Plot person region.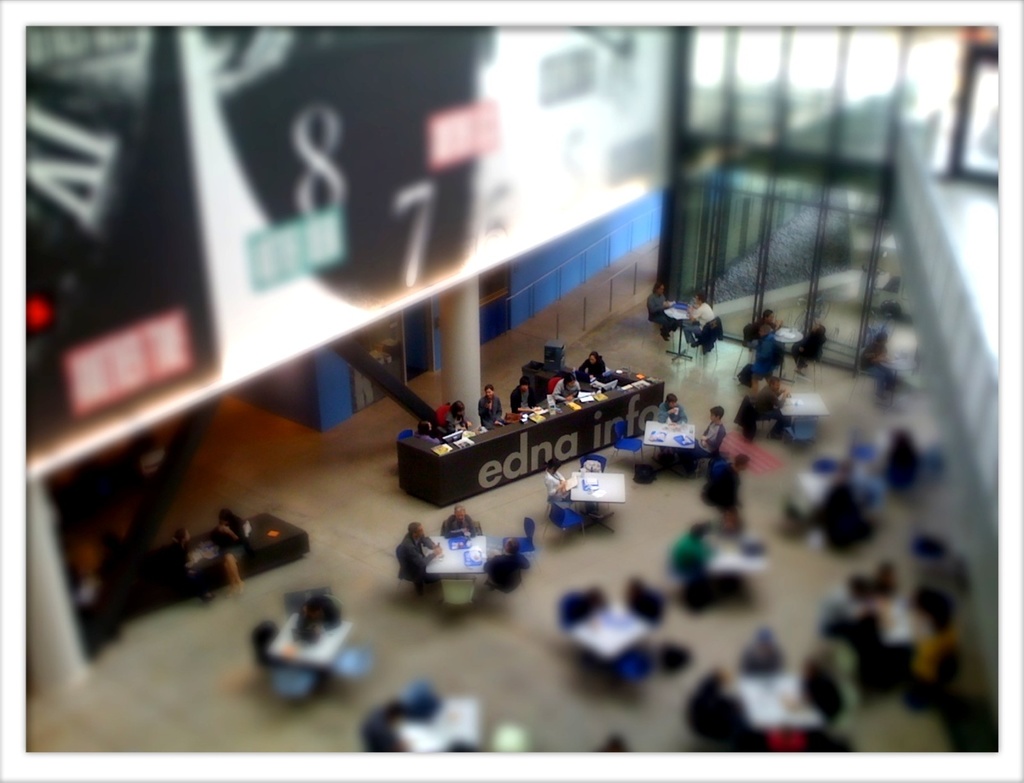
Plotted at left=741, top=328, right=777, bottom=380.
